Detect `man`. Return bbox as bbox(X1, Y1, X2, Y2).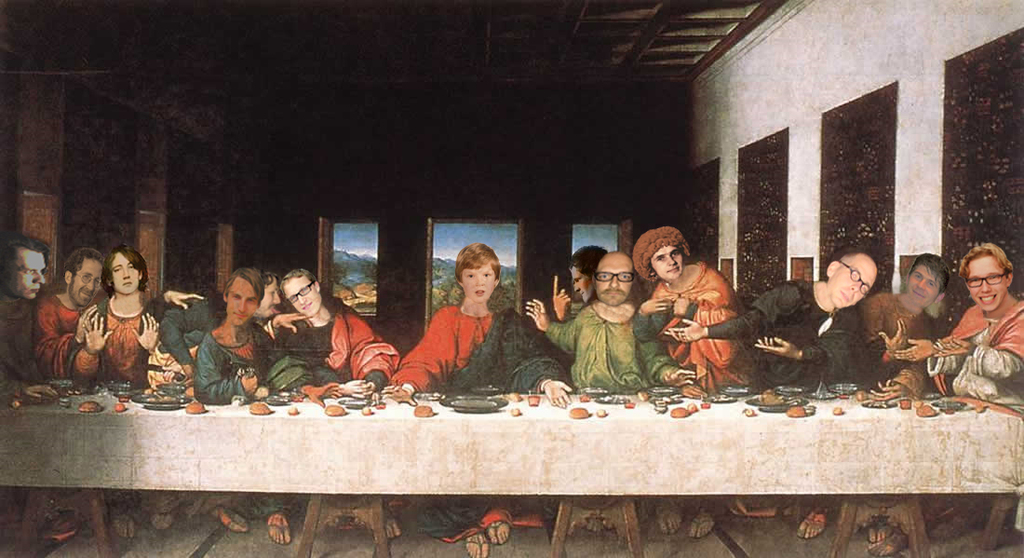
bbox(525, 257, 687, 392).
